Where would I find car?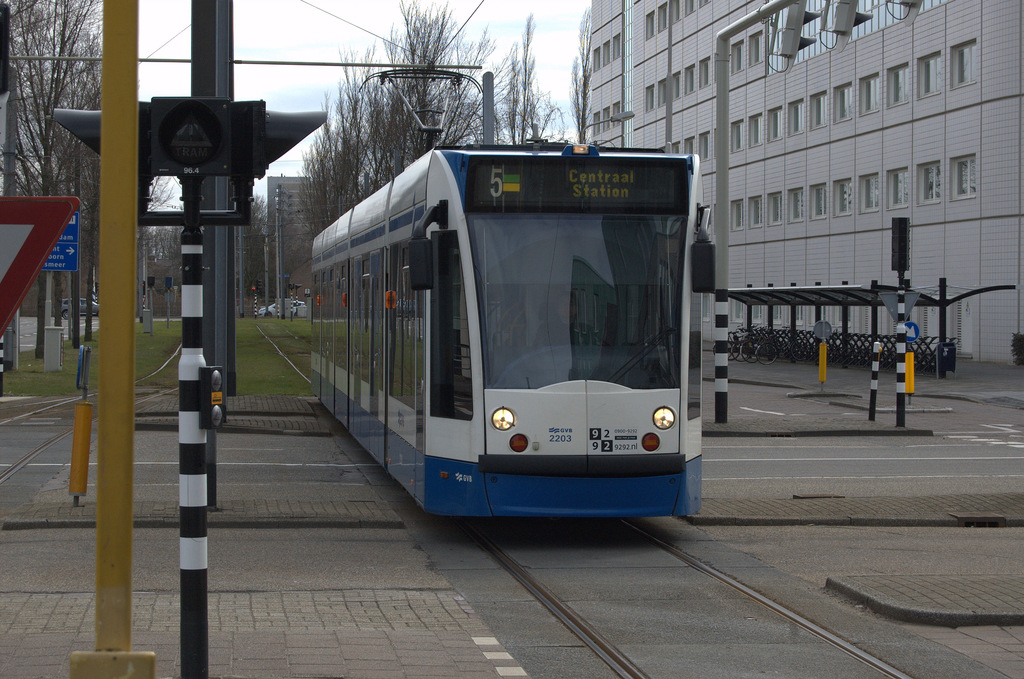
At bbox=[253, 299, 304, 313].
